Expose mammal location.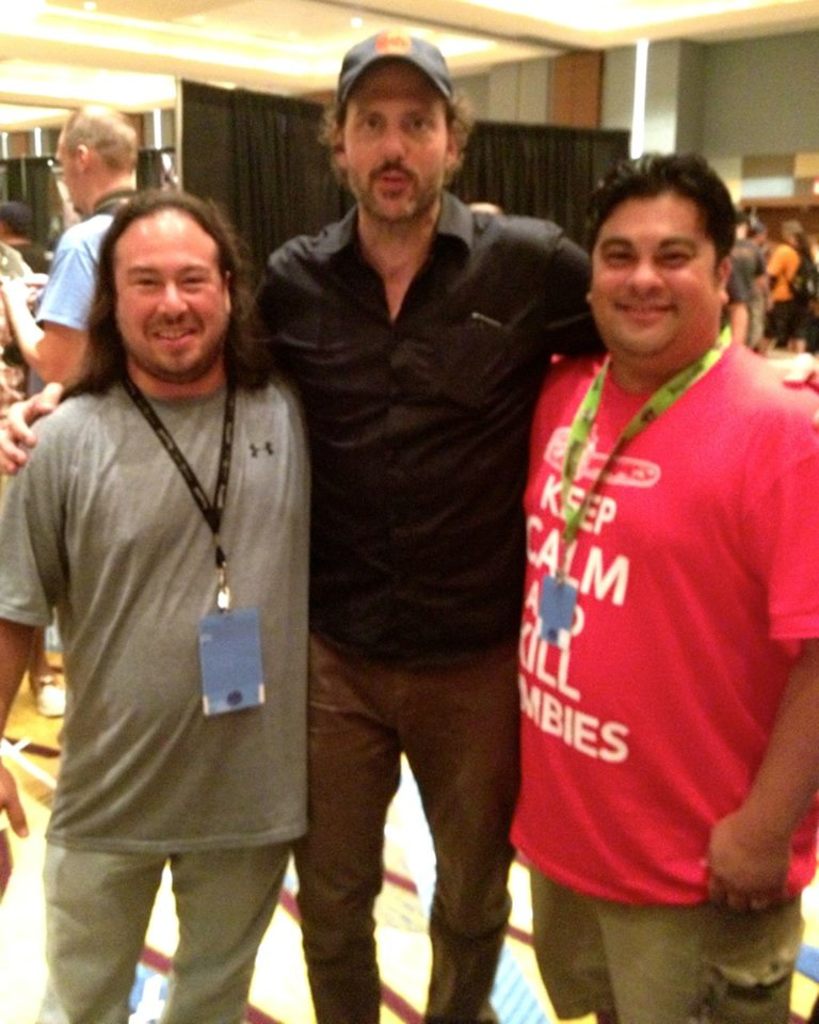
Exposed at <region>0, 99, 146, 379</region>.
